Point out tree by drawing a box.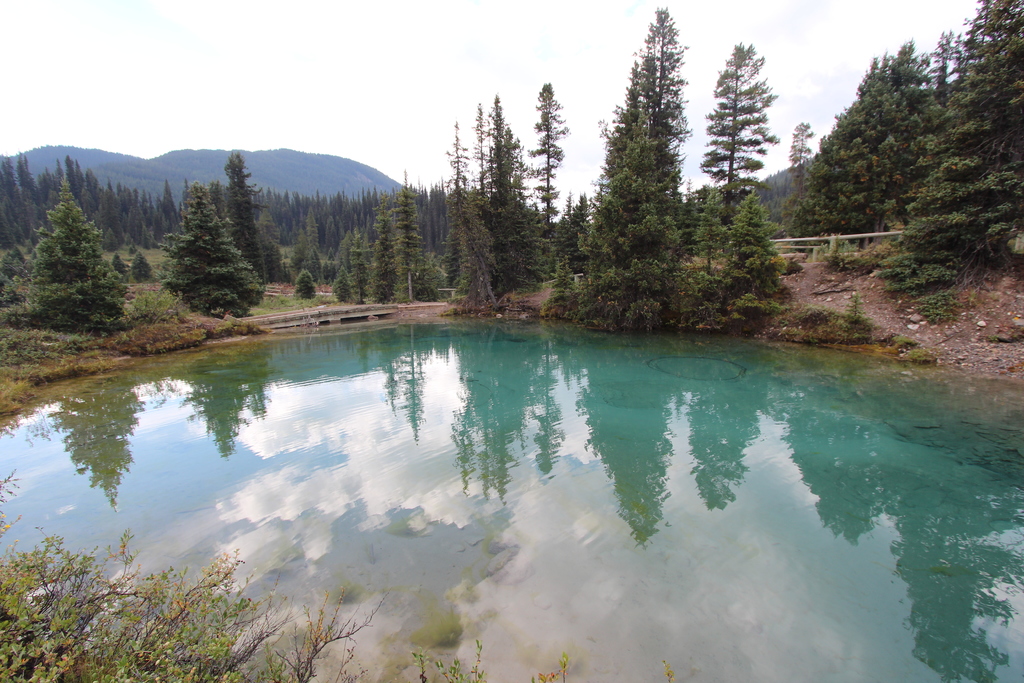
(x1=687, y1=39, x2=772, y2=265).
